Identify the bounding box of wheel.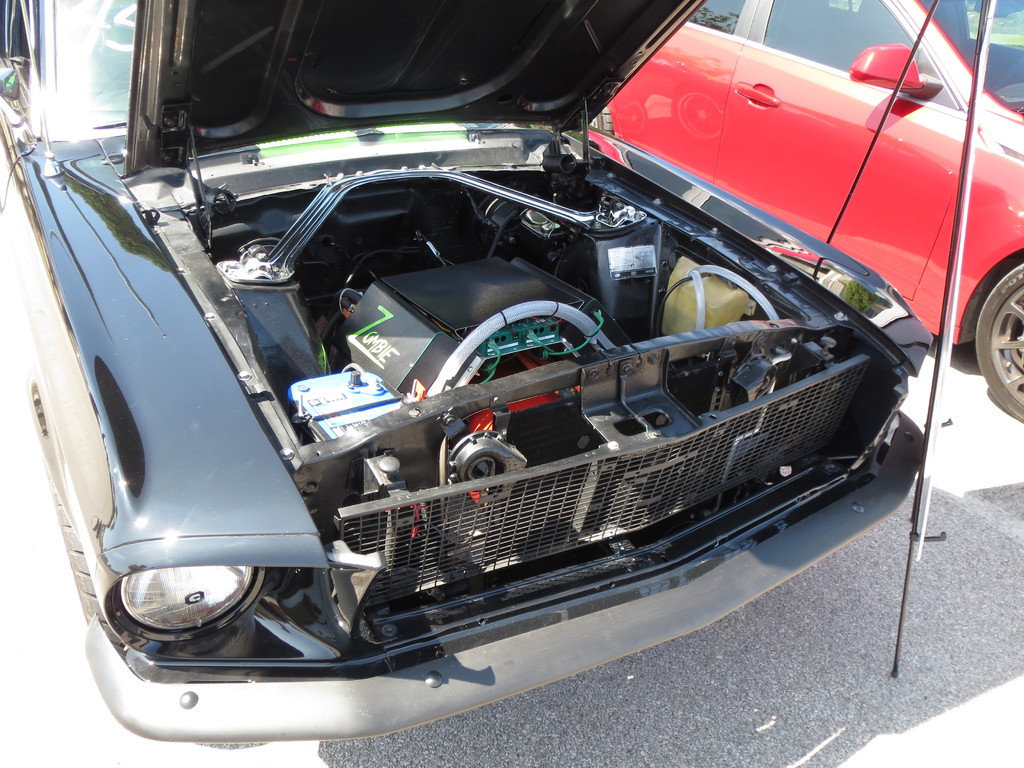
bbox=(974, 266, 1023, 420).
